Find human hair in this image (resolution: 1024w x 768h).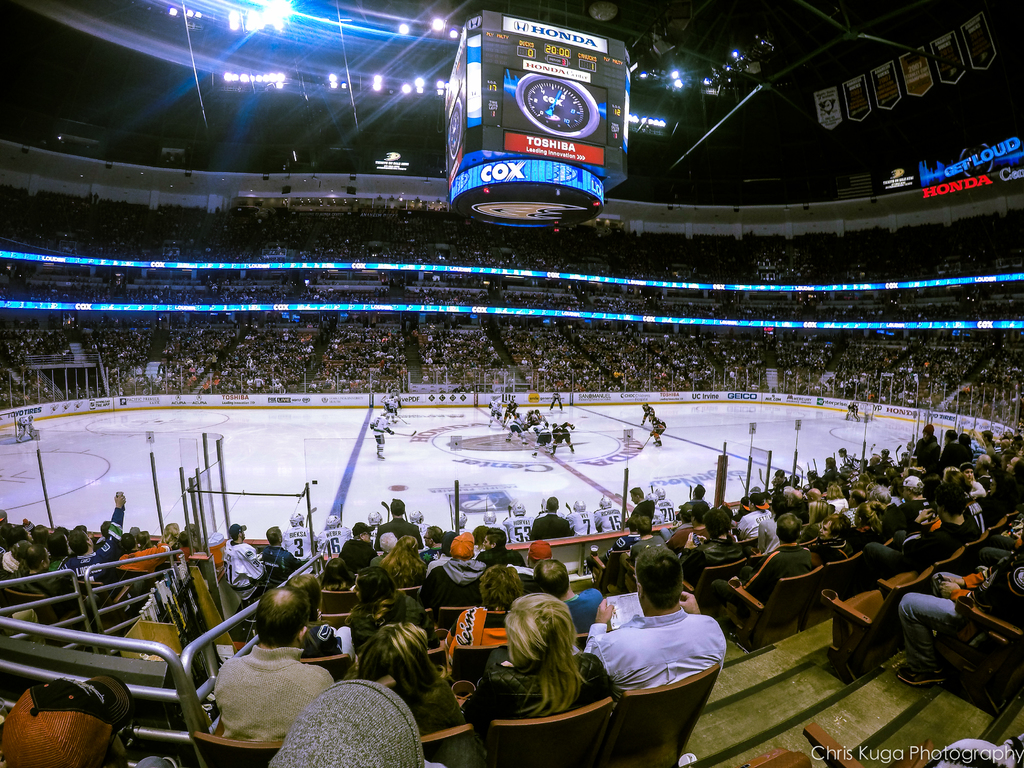
detection(784, 485, 787, 500).
